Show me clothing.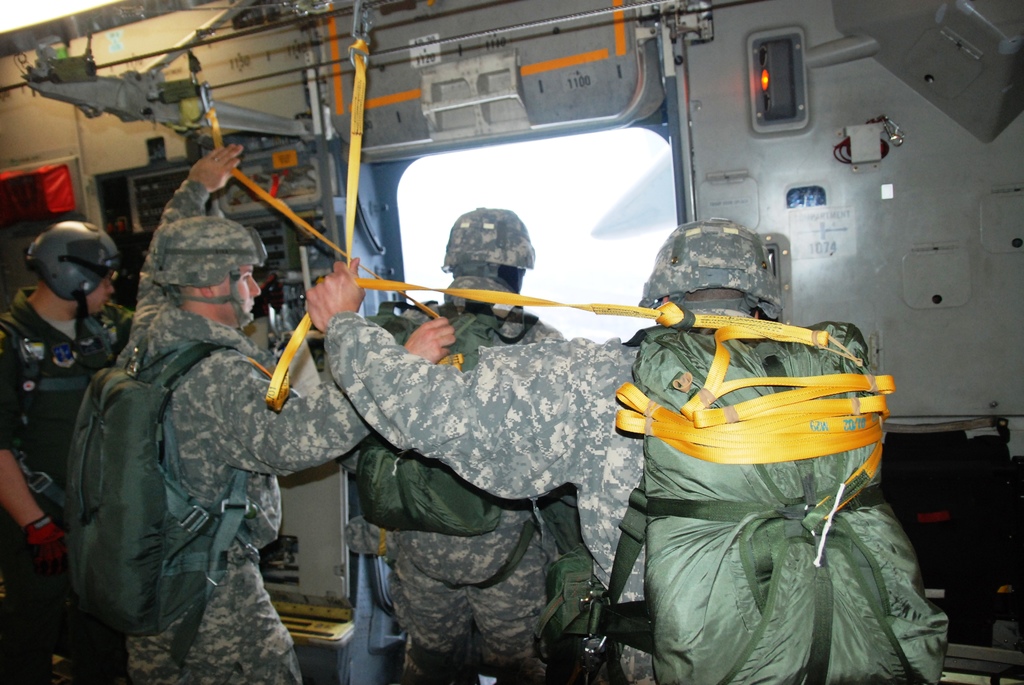
clothing is here: (125, 178, 372, 684).
